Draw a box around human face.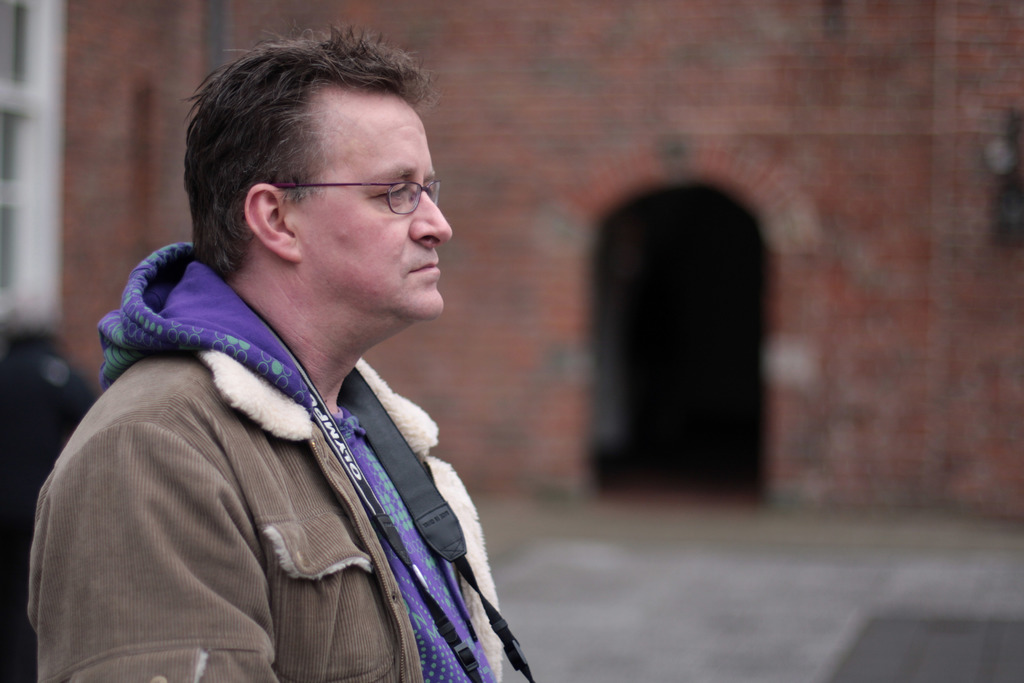
x1=296, y1=86, x2=456, y2=323.
